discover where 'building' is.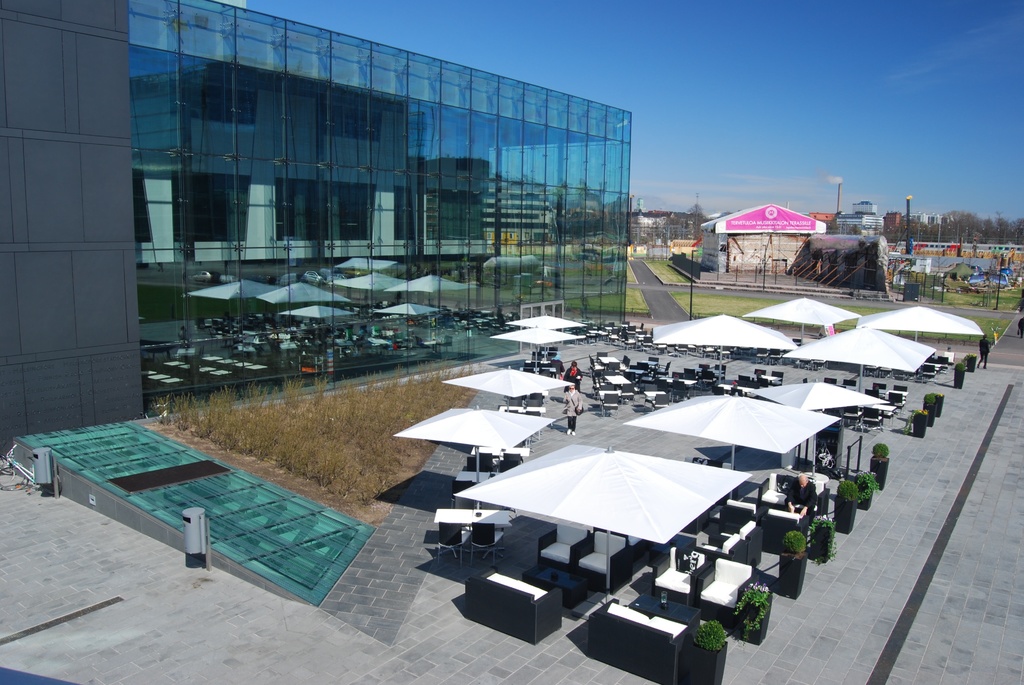
Discovered at l=698, t=202, r=827, b=273.
